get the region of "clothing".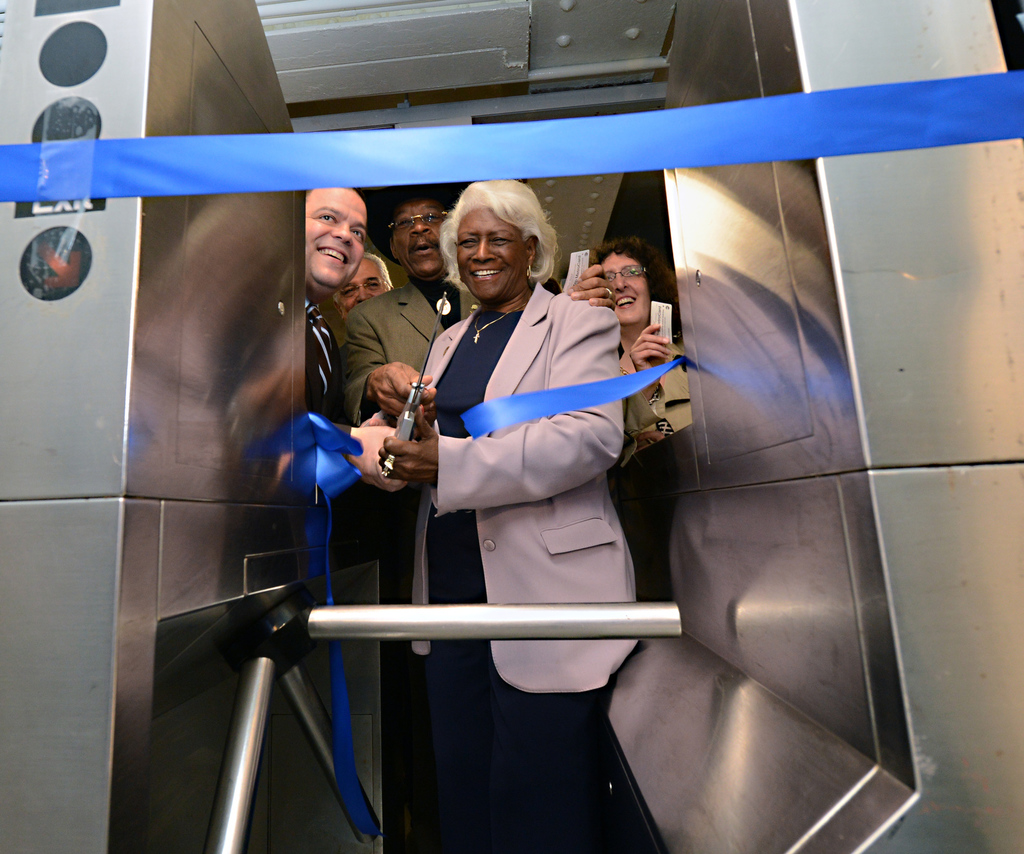
[302,298,344,570].
